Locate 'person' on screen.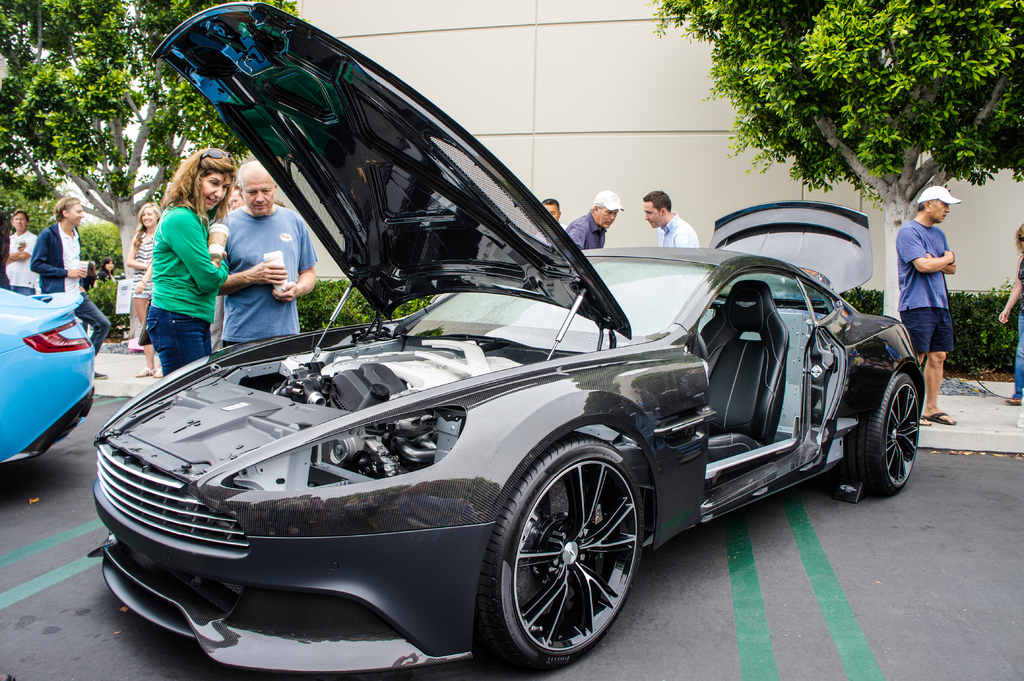
On screen at bbox=(998, 224, 1023, 406).
